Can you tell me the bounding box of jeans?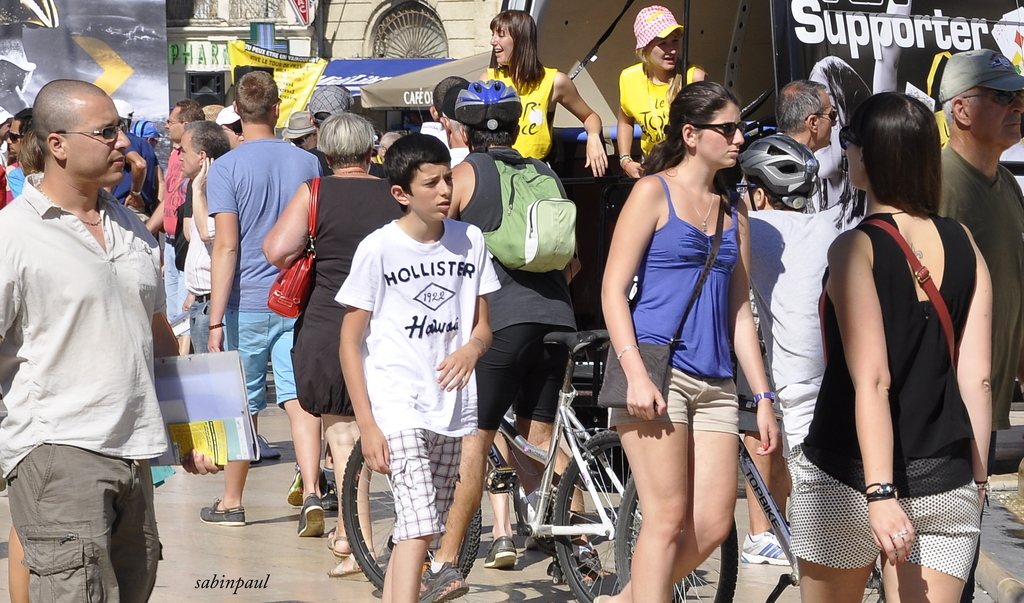
(left=194, top=298, right=227, bottom=352).
